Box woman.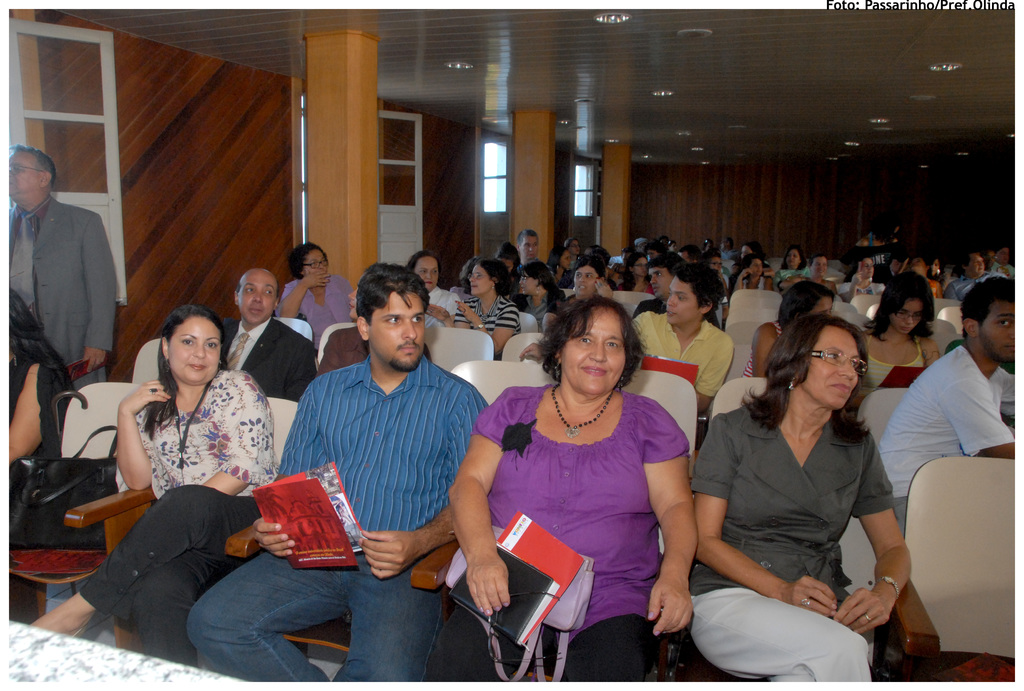
BBox(693, 289, 922, 690).
